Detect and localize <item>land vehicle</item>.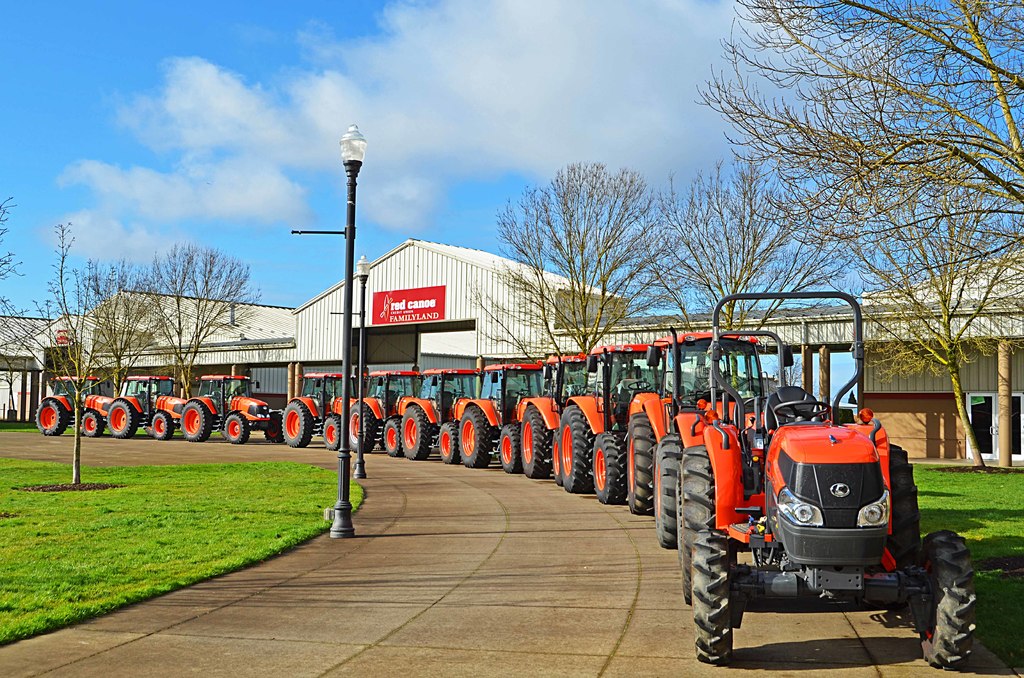
Localized at 105, 370, 188, 444.
